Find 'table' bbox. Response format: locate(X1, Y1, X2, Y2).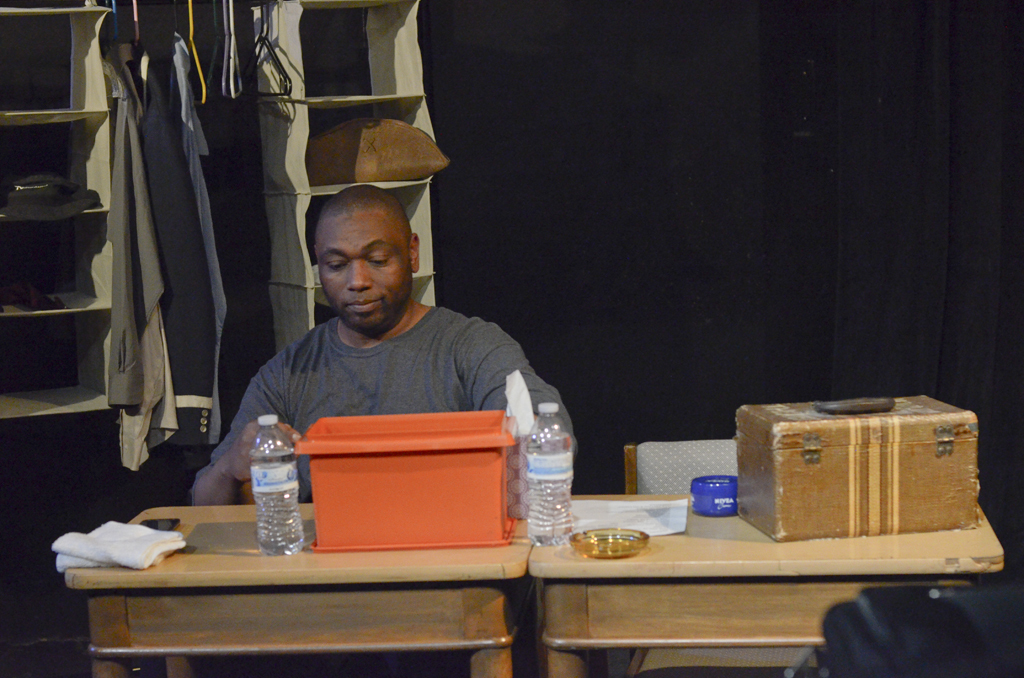
locate(68, 505, 529, 677).
